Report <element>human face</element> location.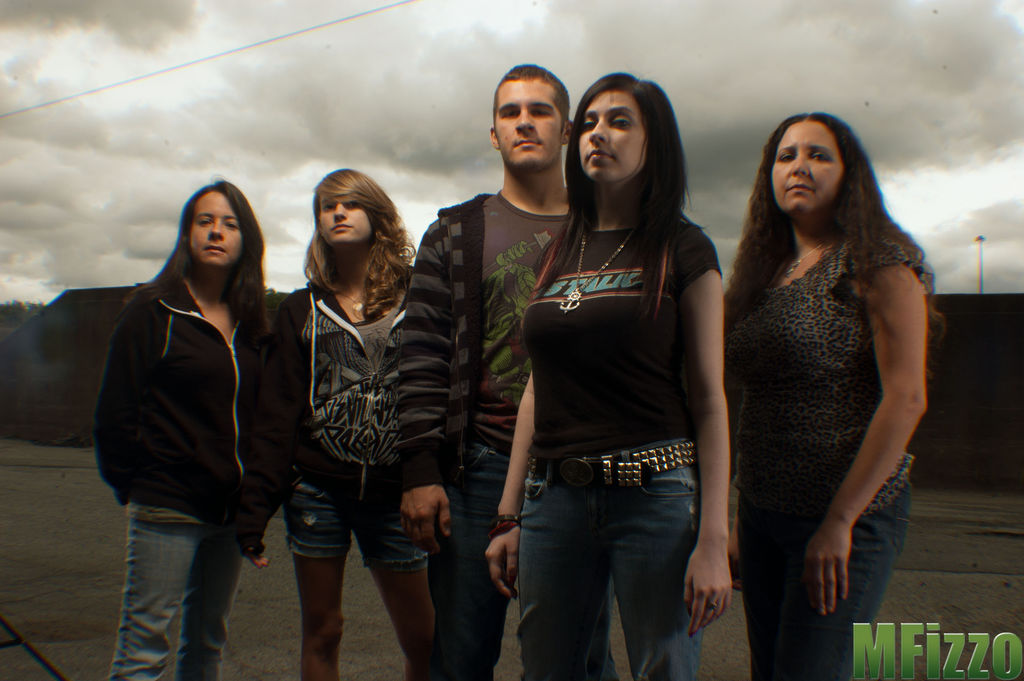
Report: 311,183,374,246.
